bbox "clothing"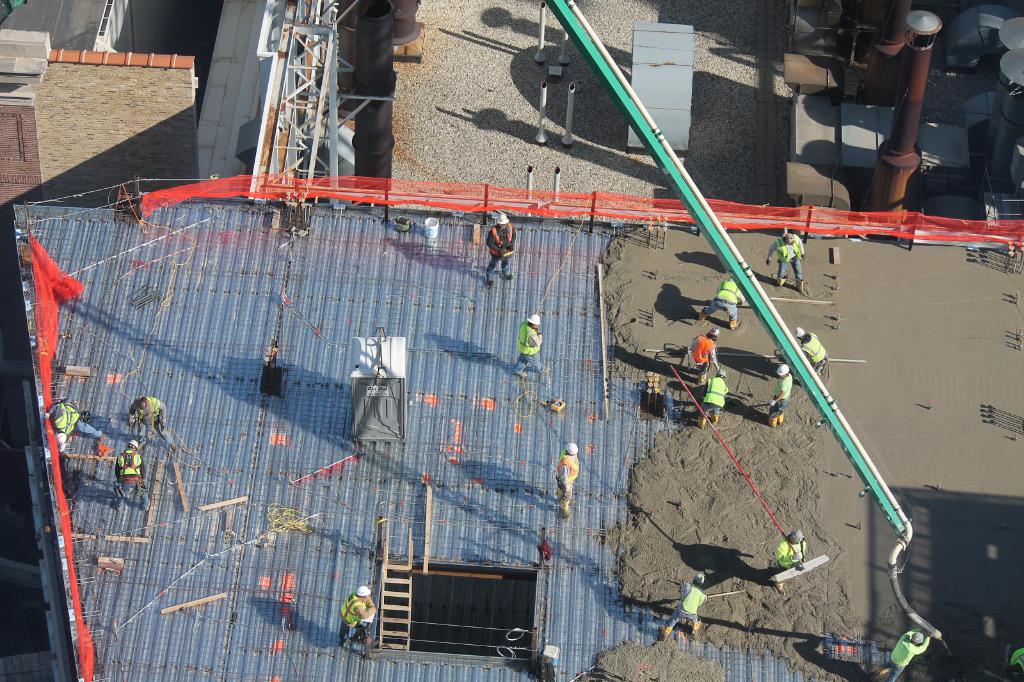
rect(854, 619, 940, 681)
